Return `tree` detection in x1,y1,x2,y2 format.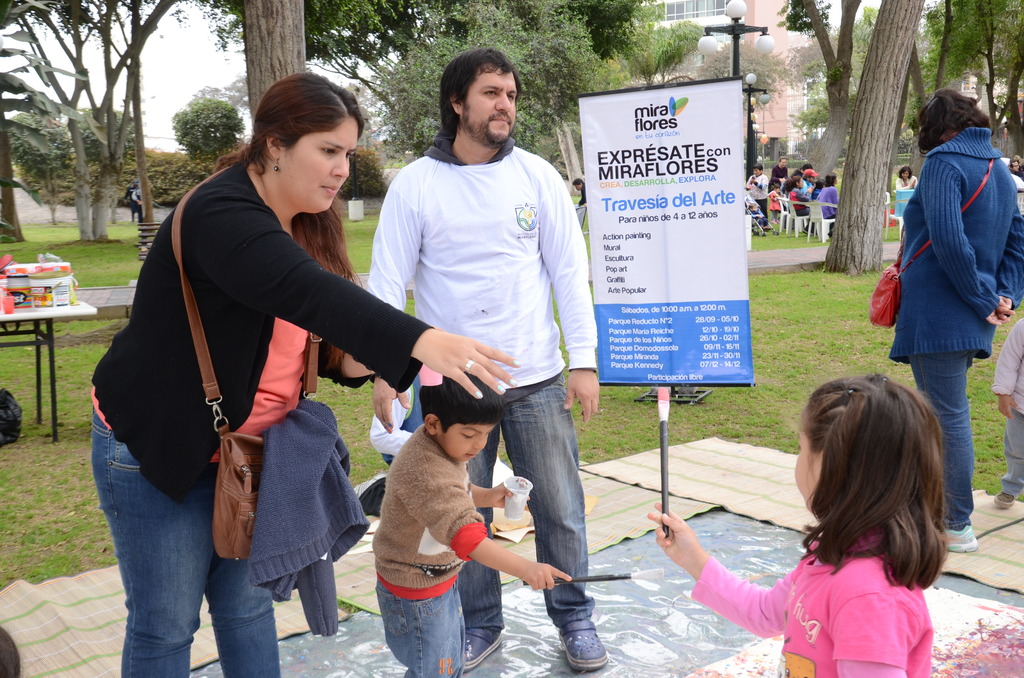
202,0,479,1.
